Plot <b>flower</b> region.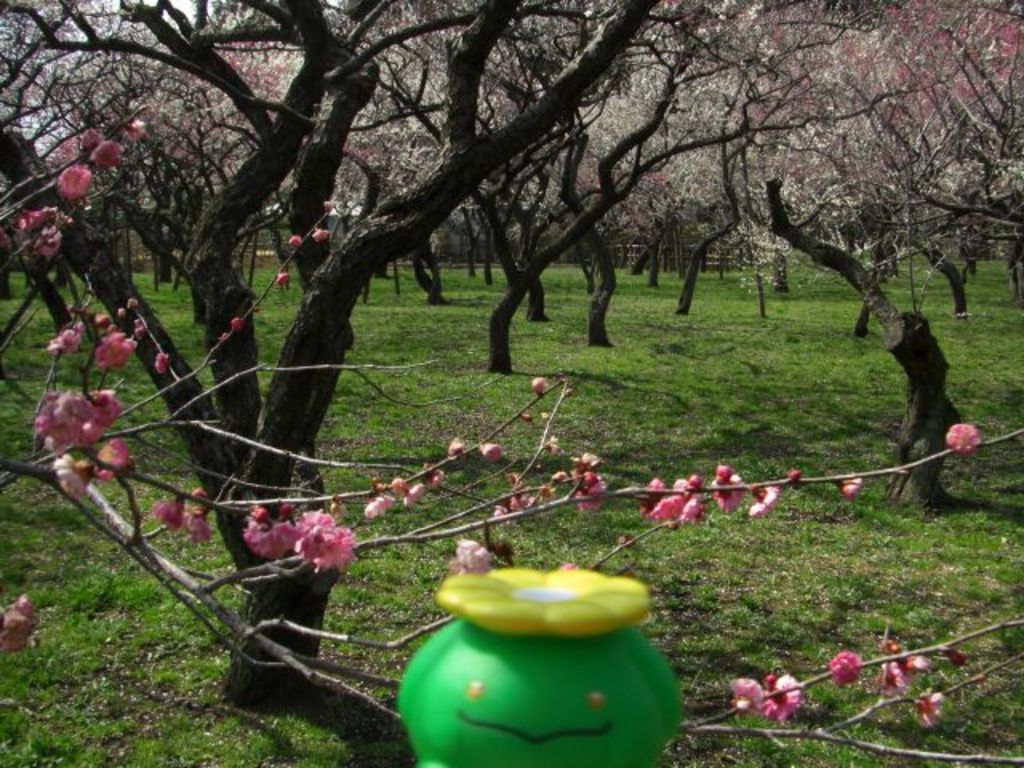
Plotted at bbox=[43, 320, 75, 357].
